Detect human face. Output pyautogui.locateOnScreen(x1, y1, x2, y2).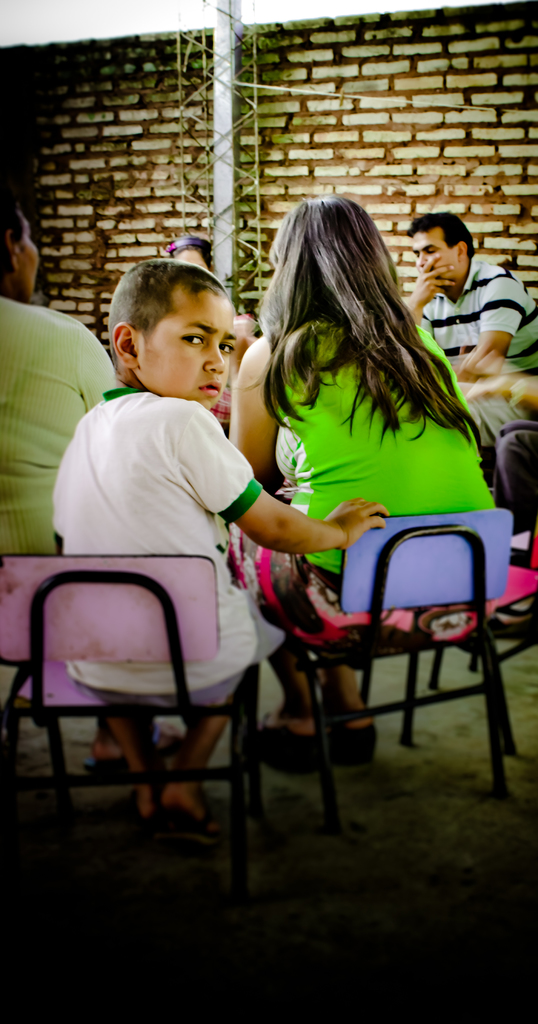
pyautogui.locateOnScreen(177, 251, 209, 268).
